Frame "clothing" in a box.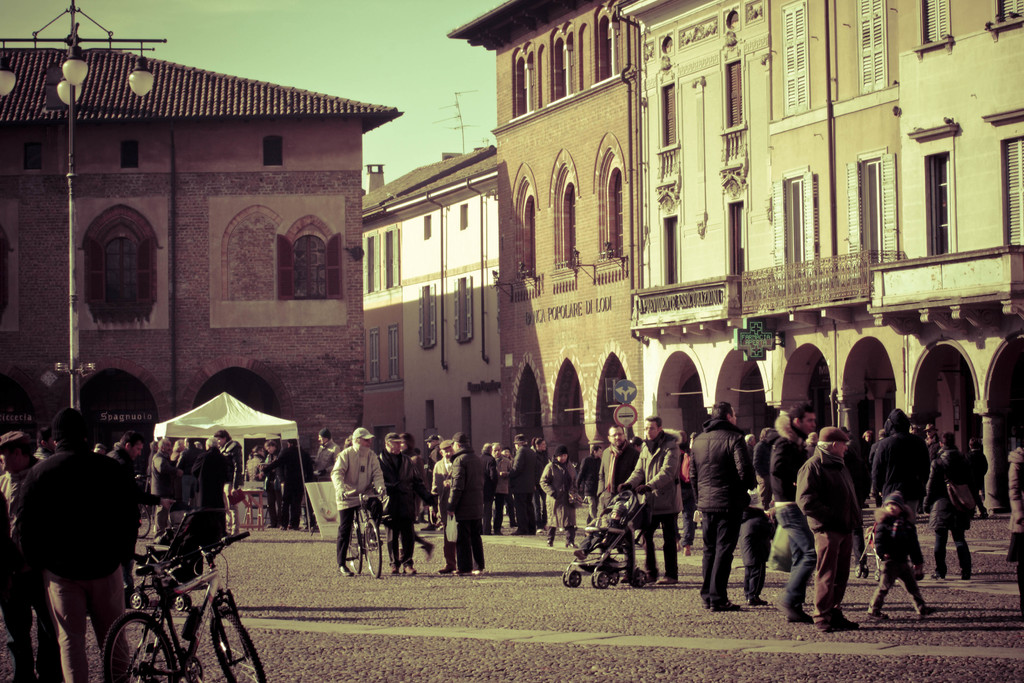
l=280, t=498, r=301, b=524.
